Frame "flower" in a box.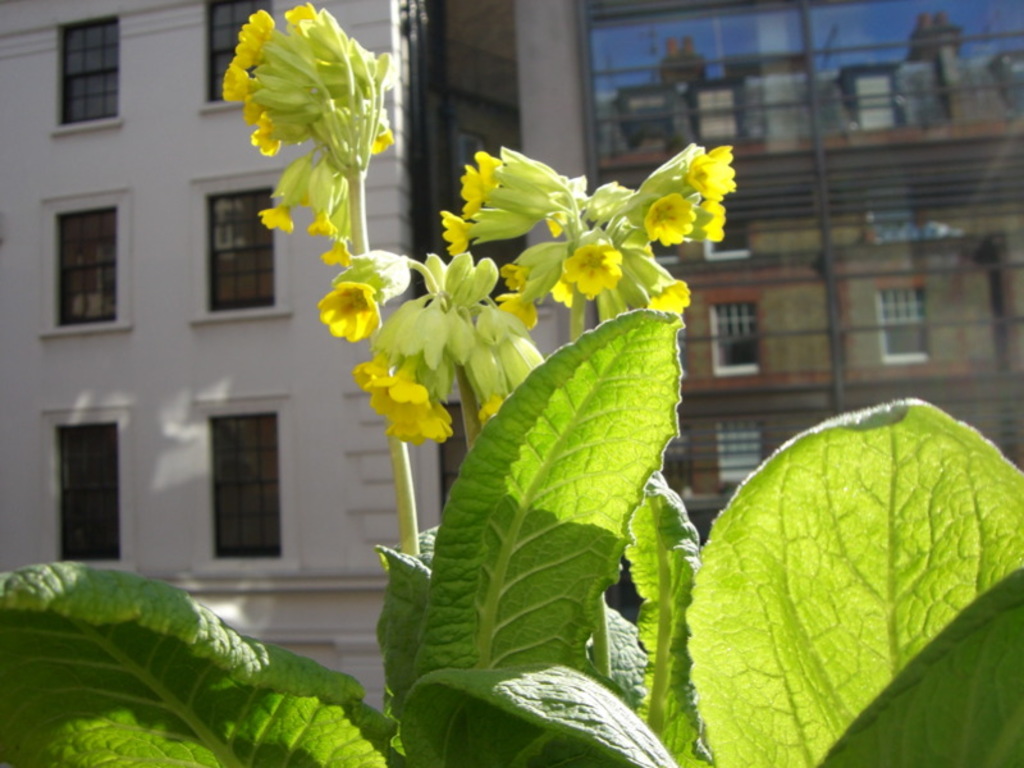
Rect(307, 209, 334, 236).
